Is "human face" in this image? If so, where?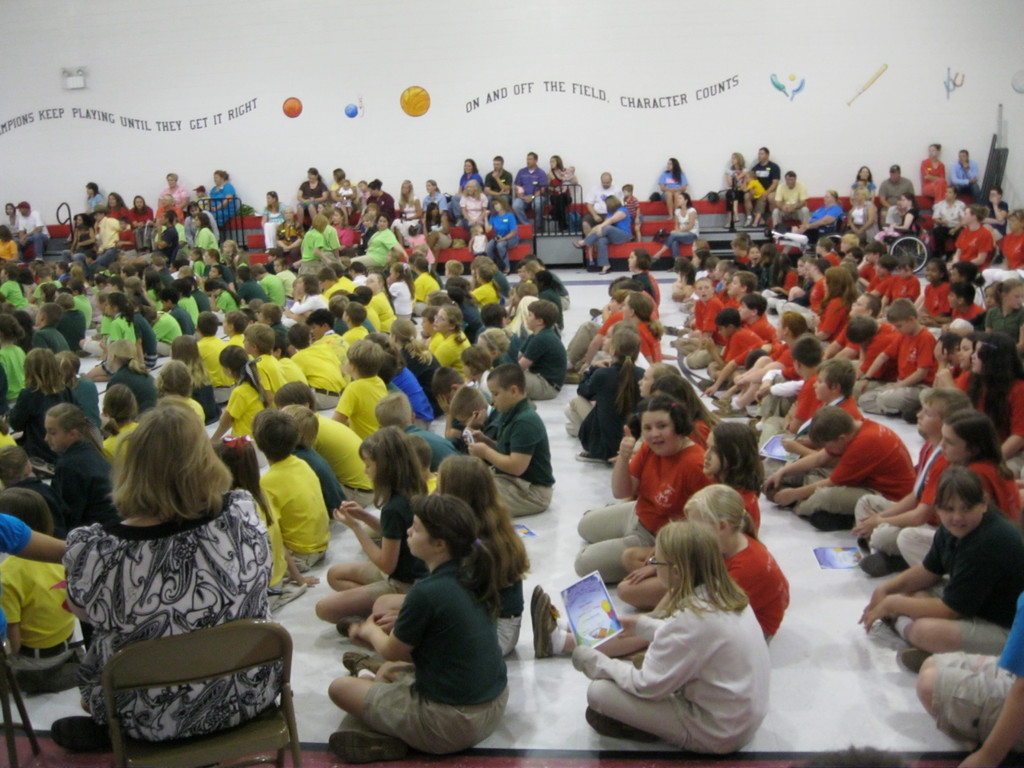
Yes, at detection(650, 542, 667, 590).
